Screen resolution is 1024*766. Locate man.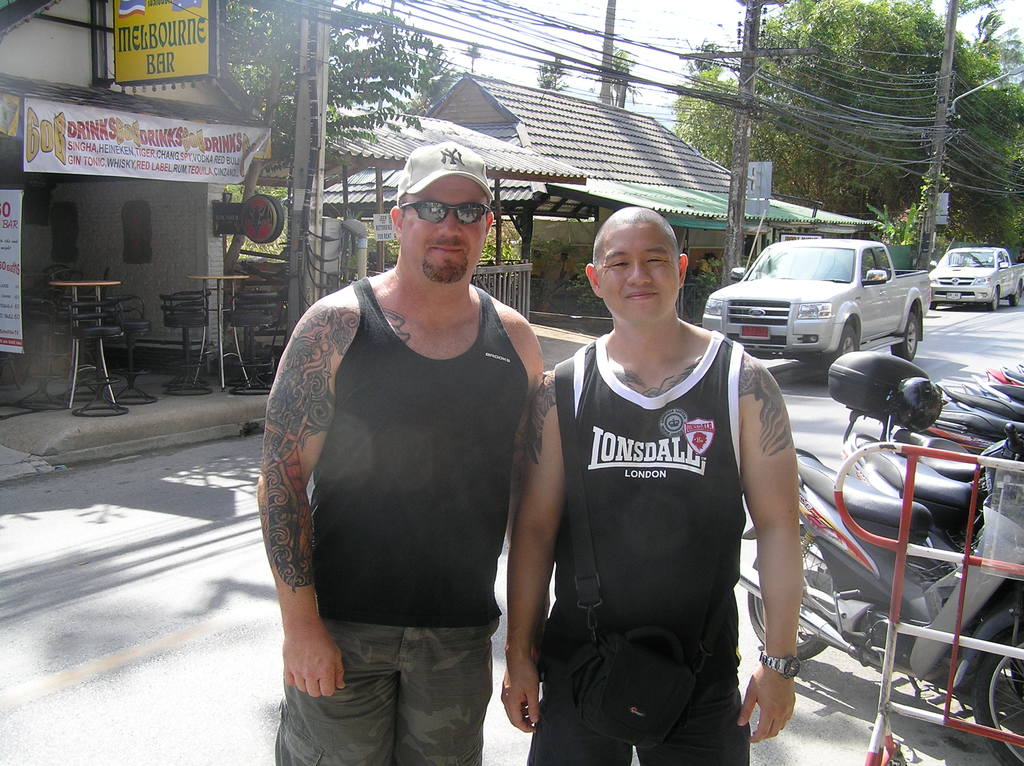
{"left": 502, "top": 207, "right": 806, "bottom": 765}.
